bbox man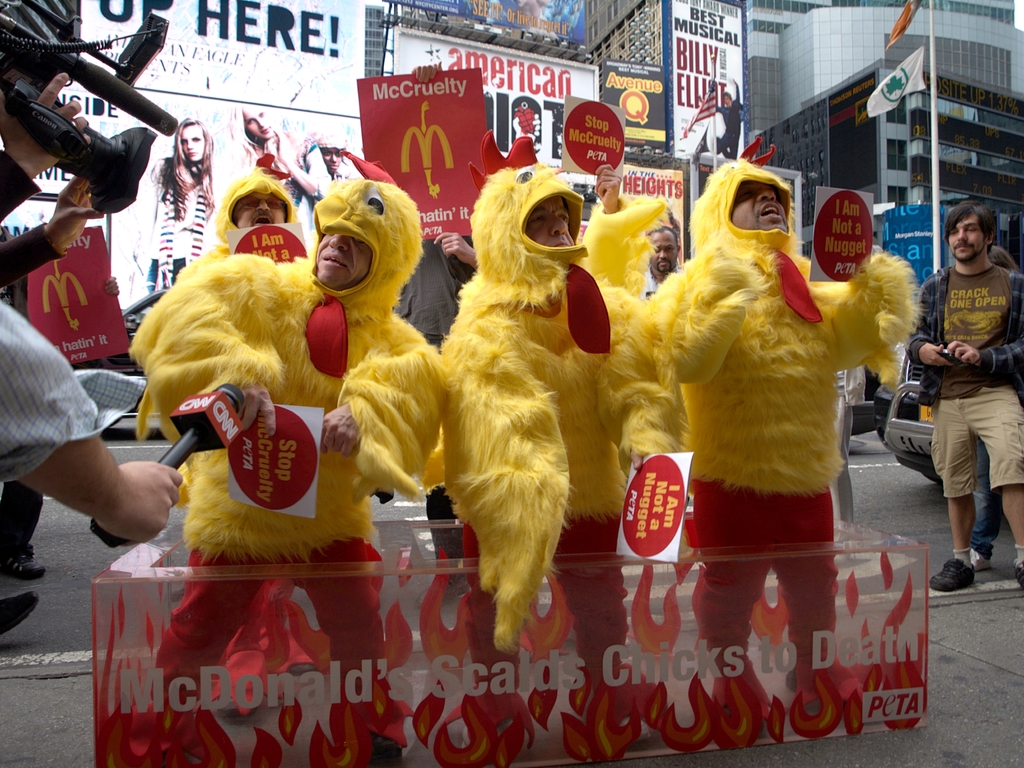
pyautogui.locateOnScreen(132, 147, 447, 767)
